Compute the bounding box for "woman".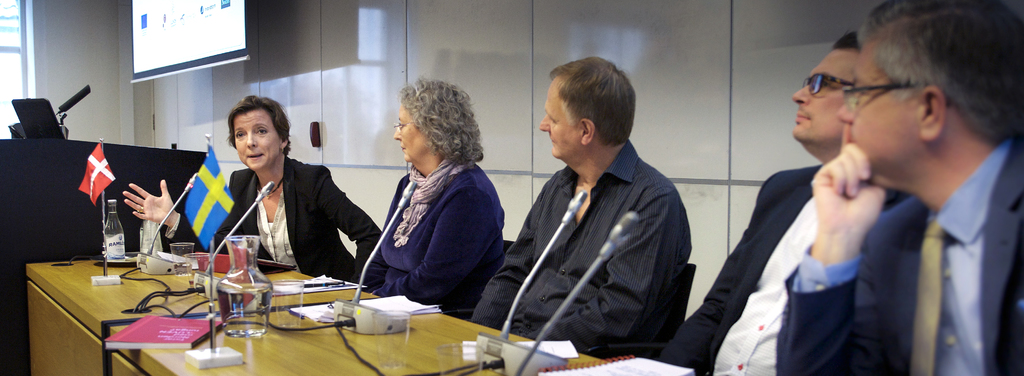
select_region(117, 92, 383, 285).
